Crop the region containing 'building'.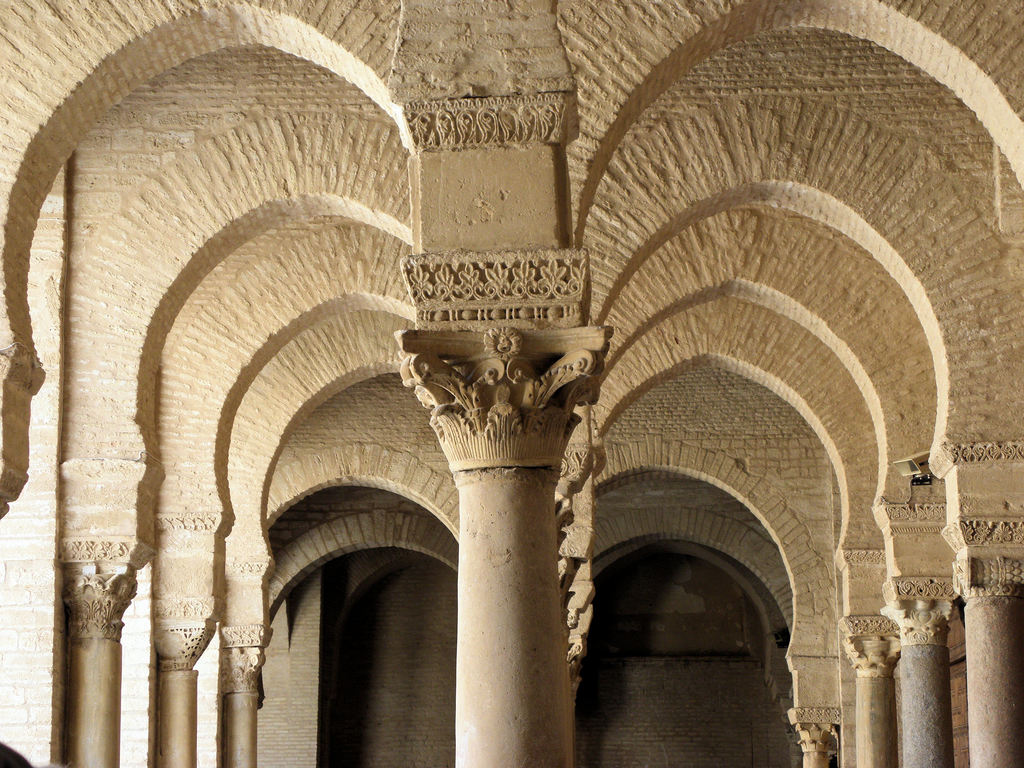
Crop region: 0 0 1023 767.
